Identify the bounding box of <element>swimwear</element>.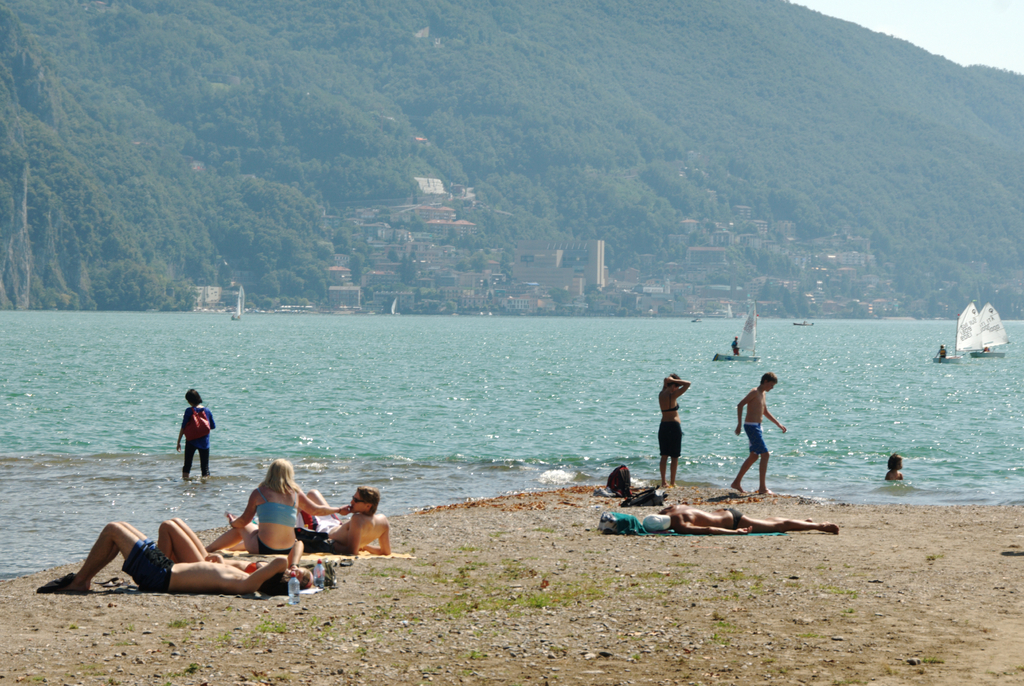
[left=256, top=535, right=291, bottom=555].
